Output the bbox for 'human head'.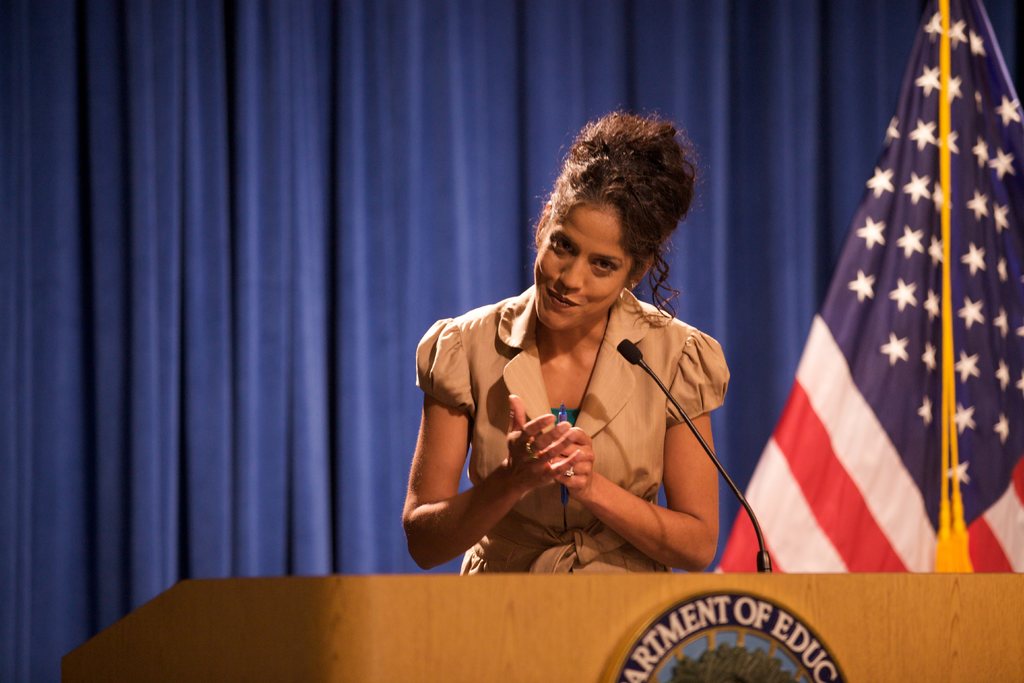
{"x1": 516, "y1": 101, "x2": 721, "y2": 340}.
